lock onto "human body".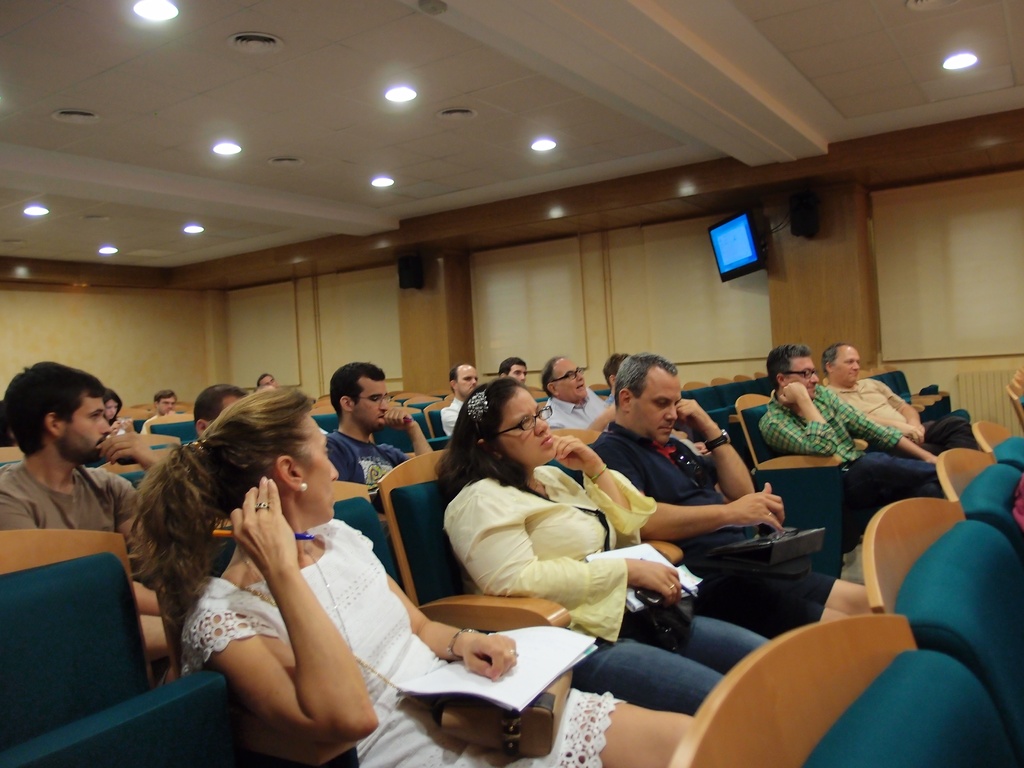
Locked: box(758, 379, 951, 502).
